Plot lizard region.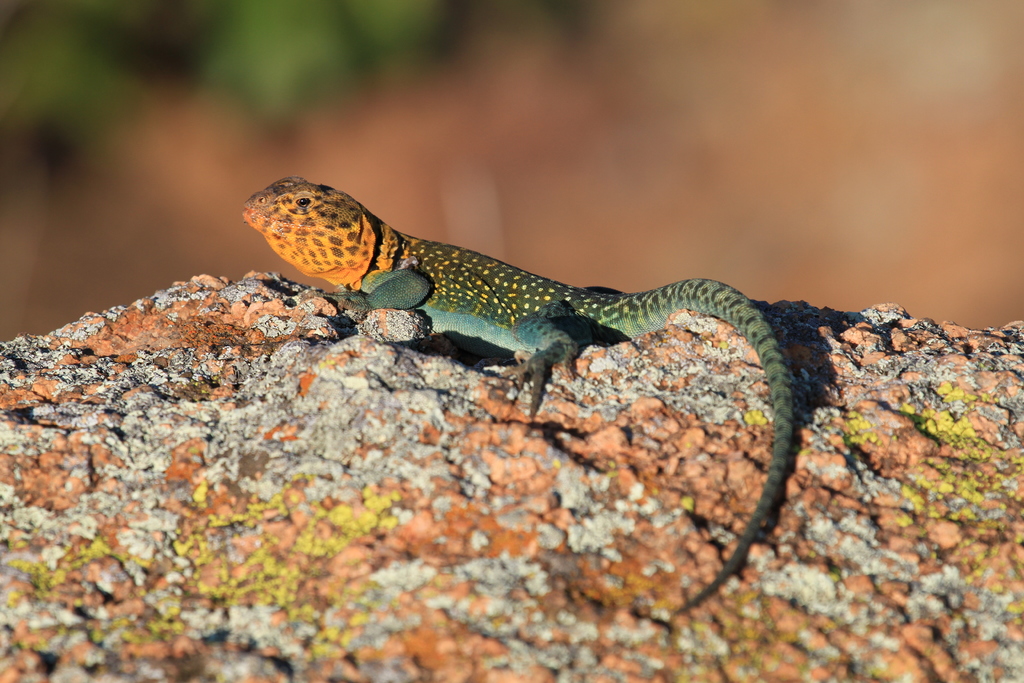
Plotted at 207/195/924/595.
